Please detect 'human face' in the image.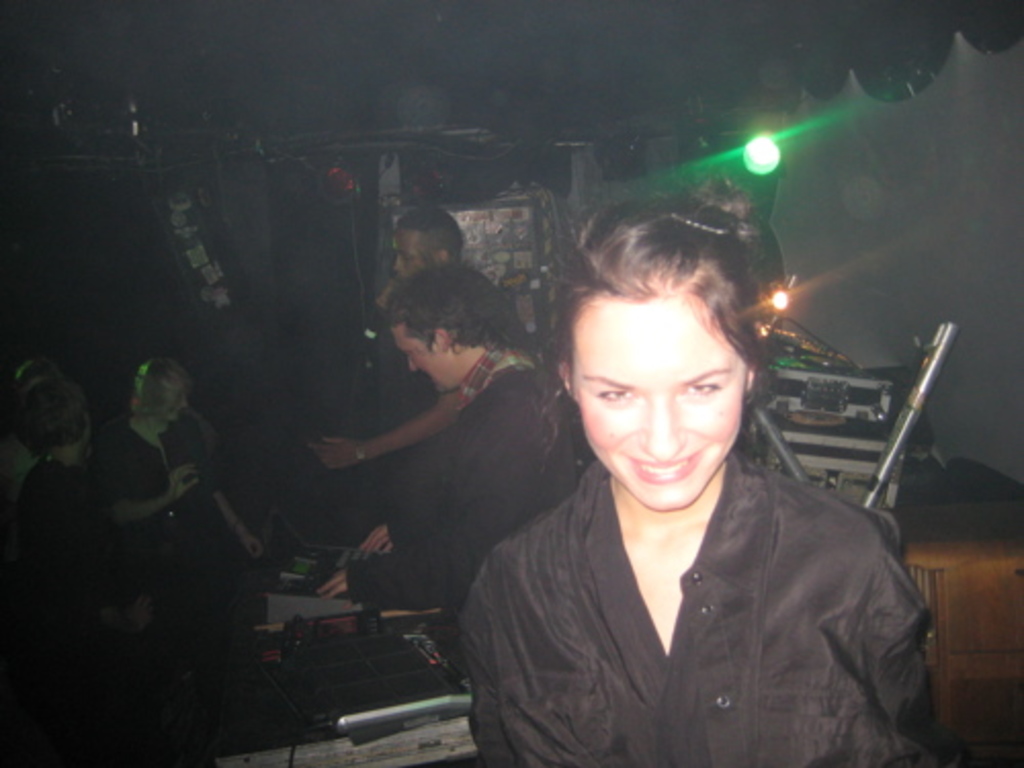
(left=567, top=285, right=764, bottom=510).
